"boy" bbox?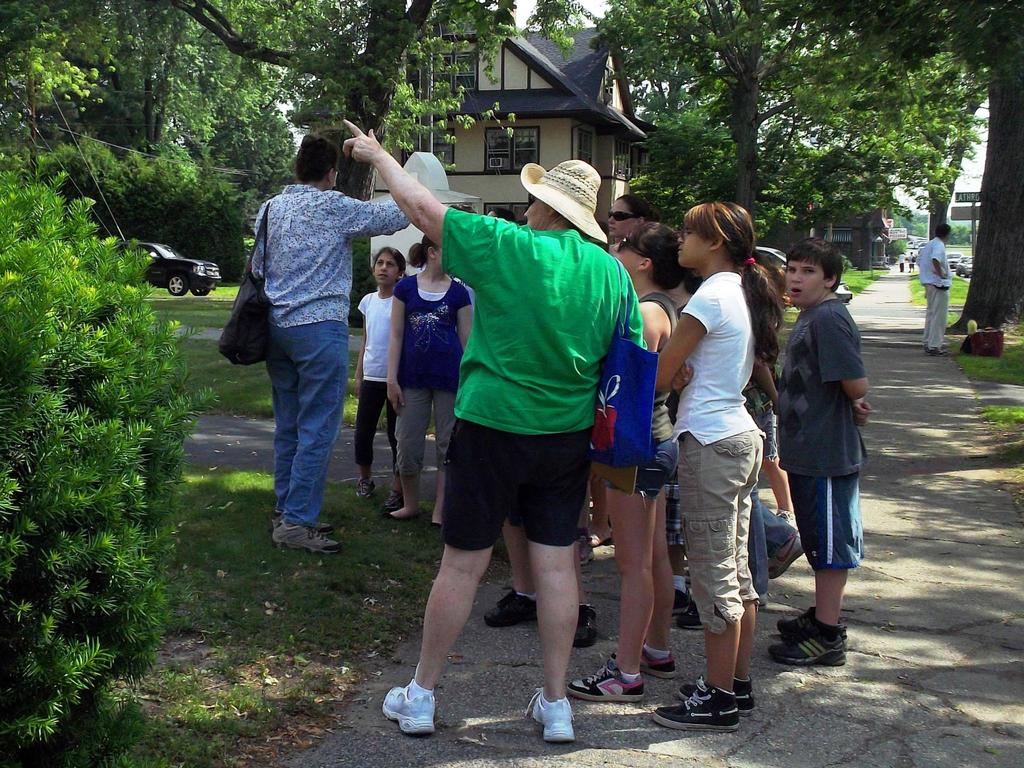
[777, 238, 871, 666]
